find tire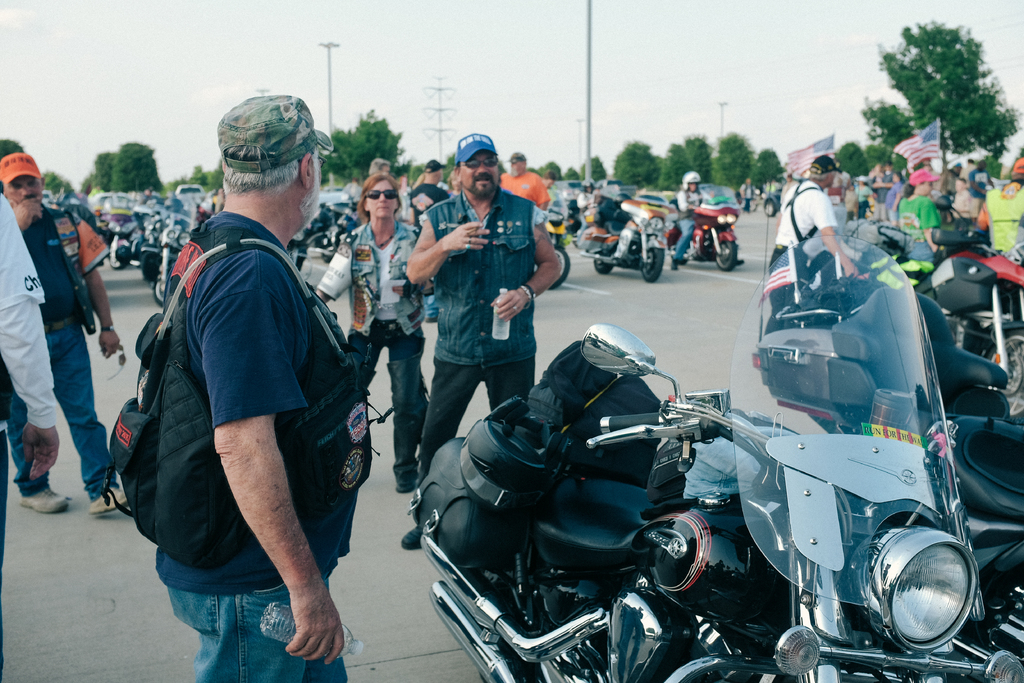
{"left": 151, "top": 273, "right": 172, "bottom": 308}
